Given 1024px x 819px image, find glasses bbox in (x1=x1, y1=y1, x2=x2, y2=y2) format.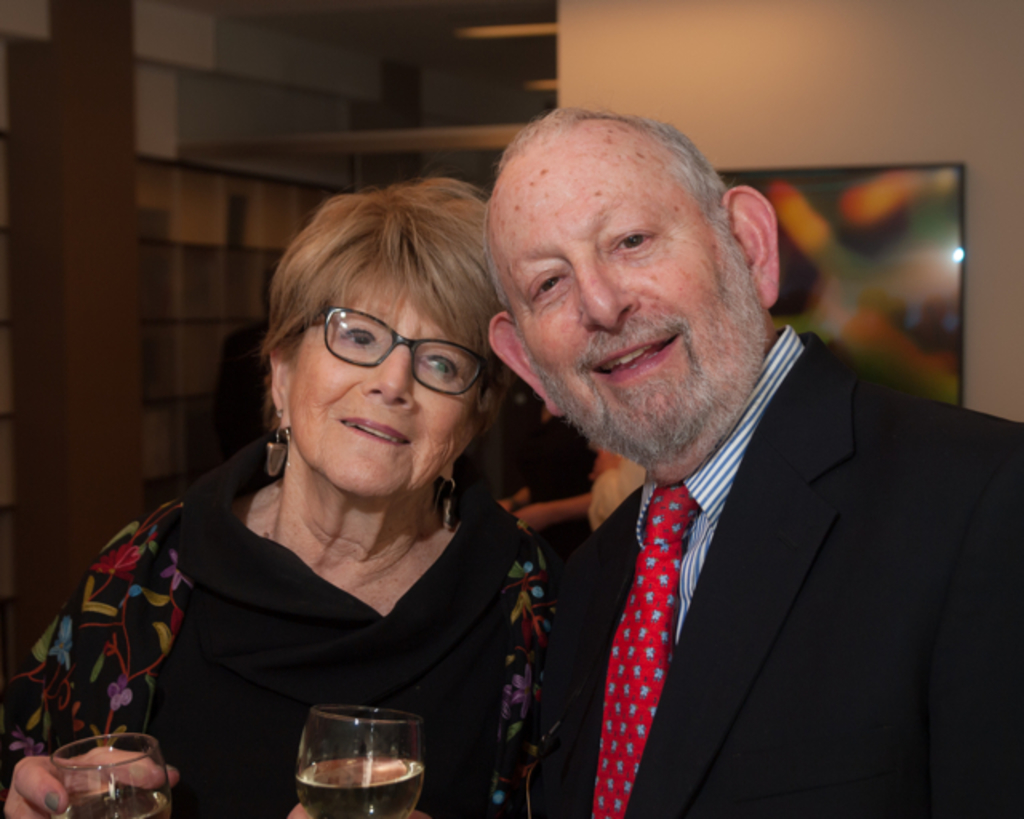
(x1=280, y1=320, x2=494, y2=398).
